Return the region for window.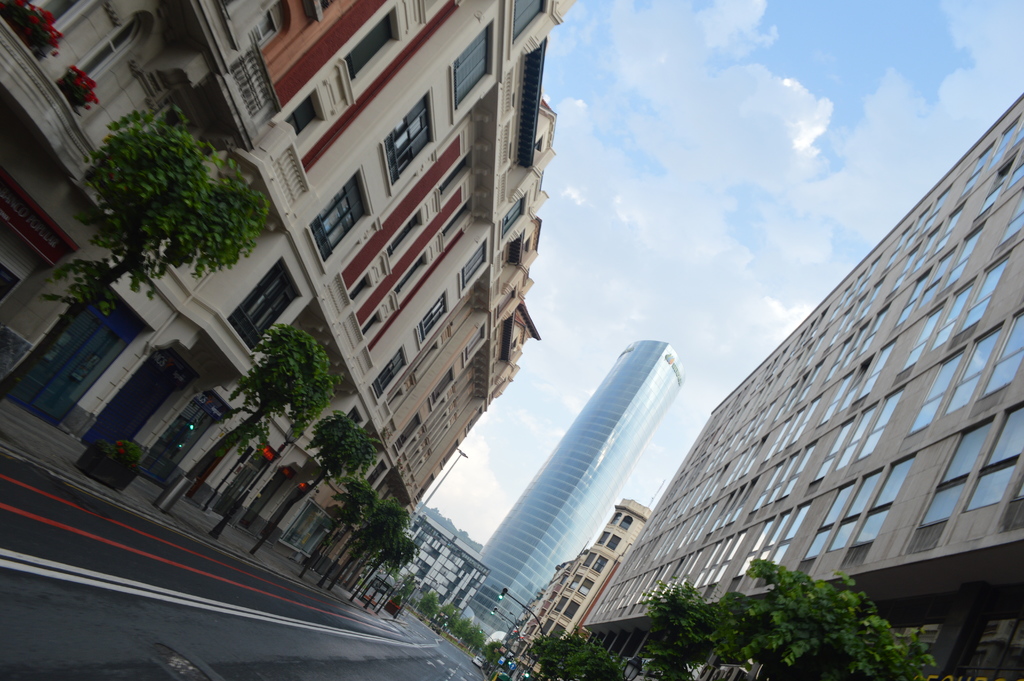
Rect(493, 286, 518, 320).
